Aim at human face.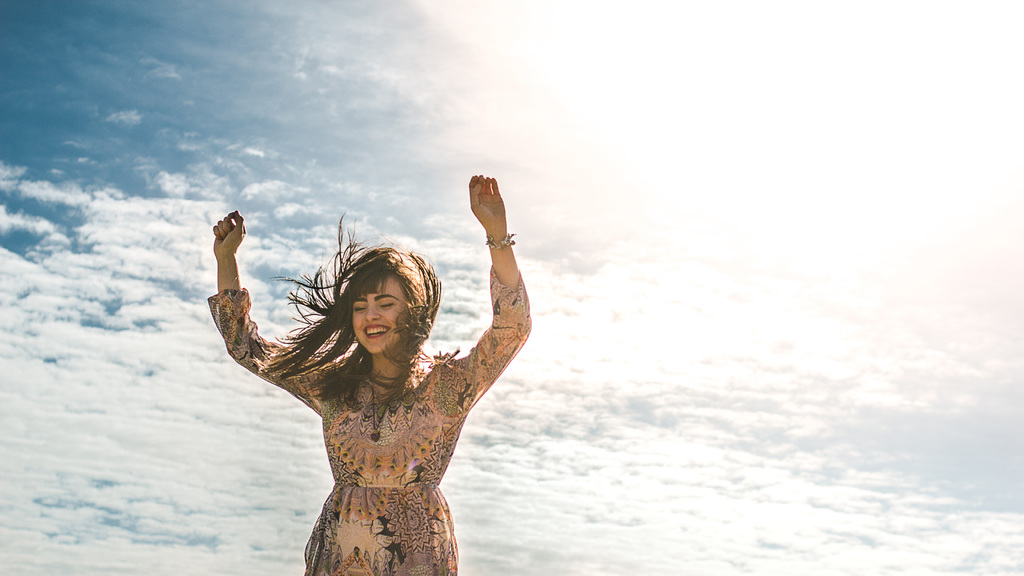
Aimed at detection(351, 272, 410, 355).
